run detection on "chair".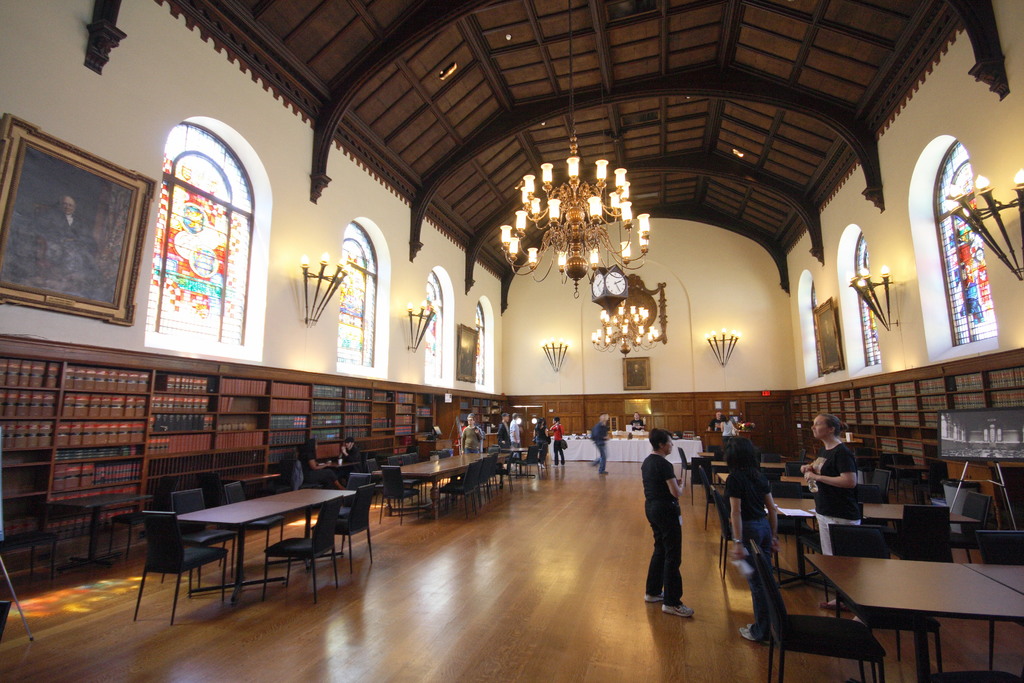
Result: detection(902, 501, 954, 564).
